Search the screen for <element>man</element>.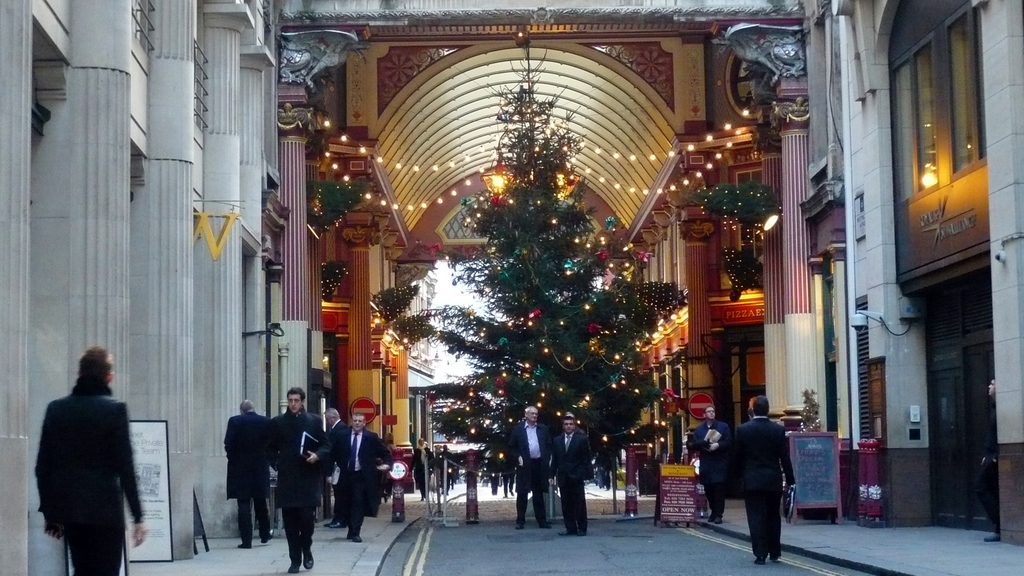
Found at BBox(31, 349, 159, 572).
